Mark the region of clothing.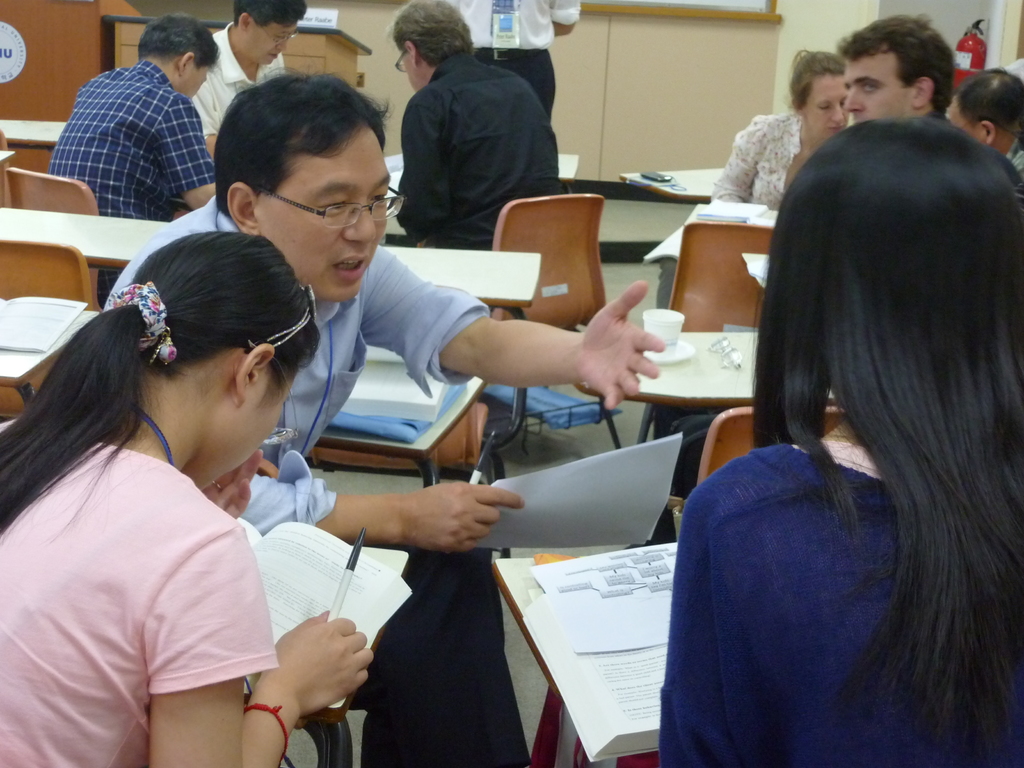
Region: x1=0, y1=410, x2=278, y2=767.
